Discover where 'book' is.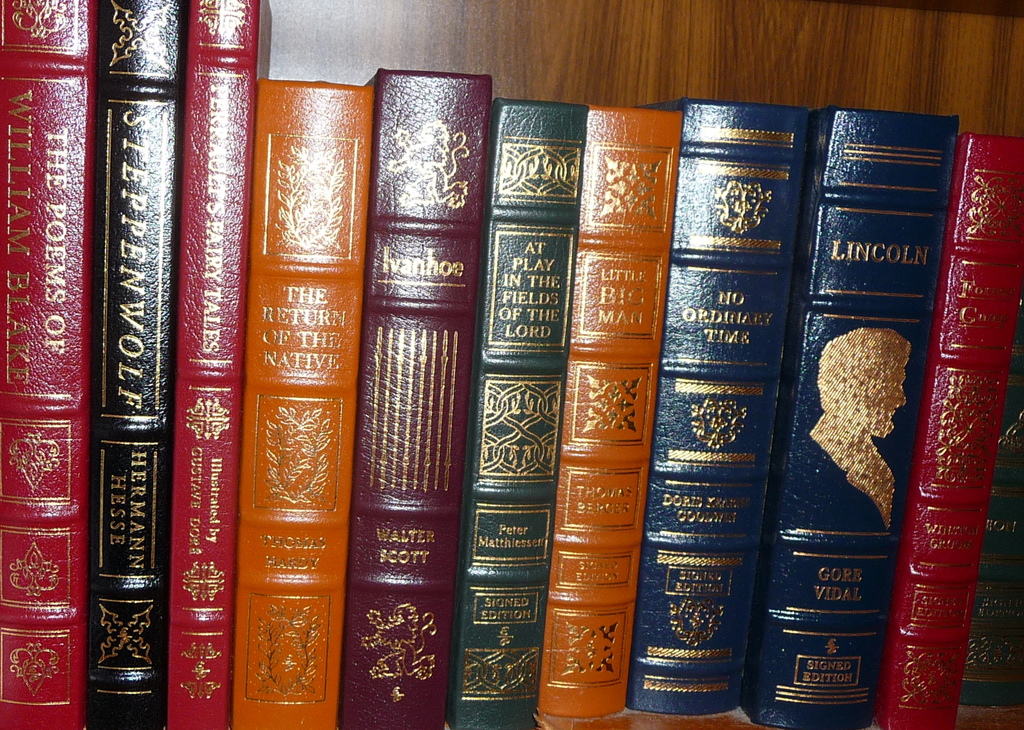
Discovered at {"x1": 540, "y1": 107, "x2": 687, "y2": 710}.
